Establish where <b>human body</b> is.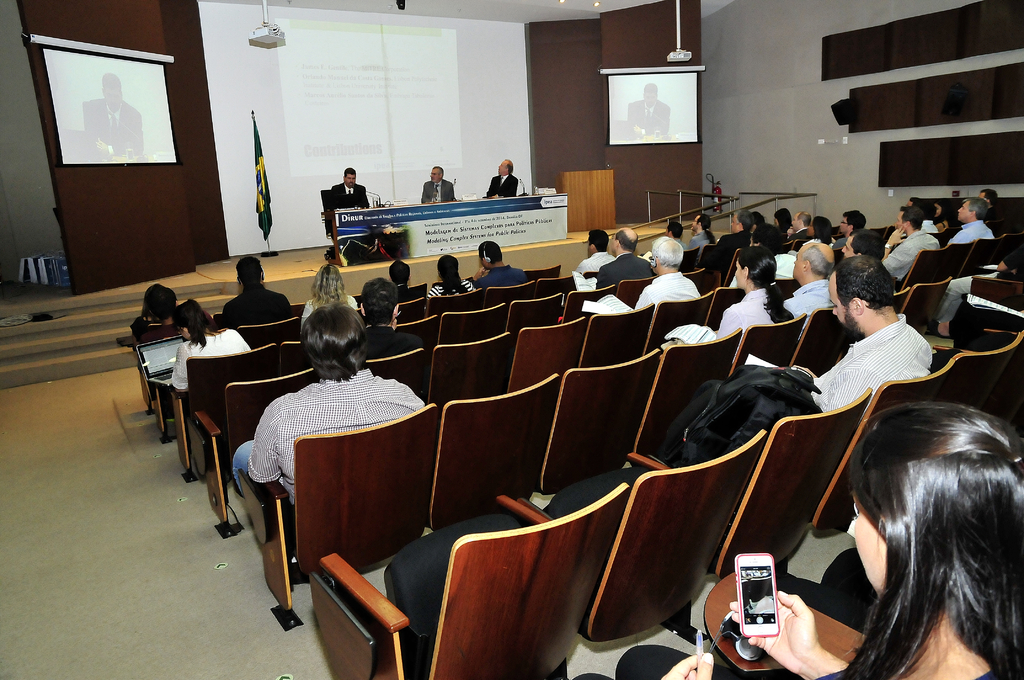
Established at box=[77, 71, 145, 156].
